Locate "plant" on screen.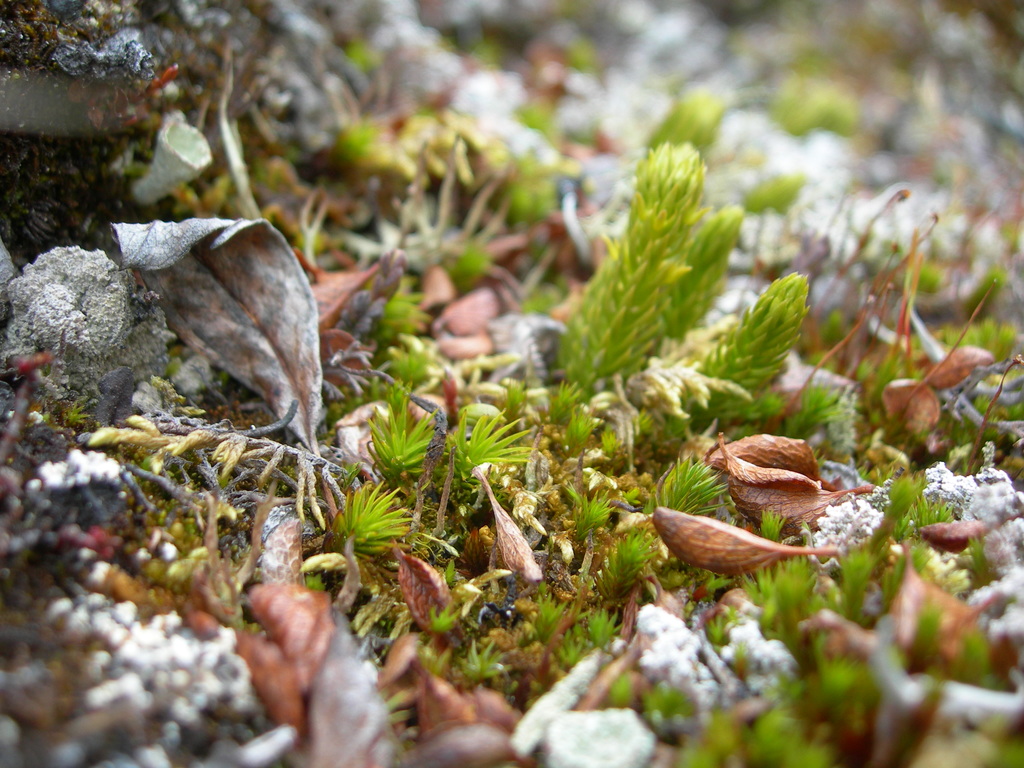
On screen at x1=729, y1=550, x2=874, y2=642.
